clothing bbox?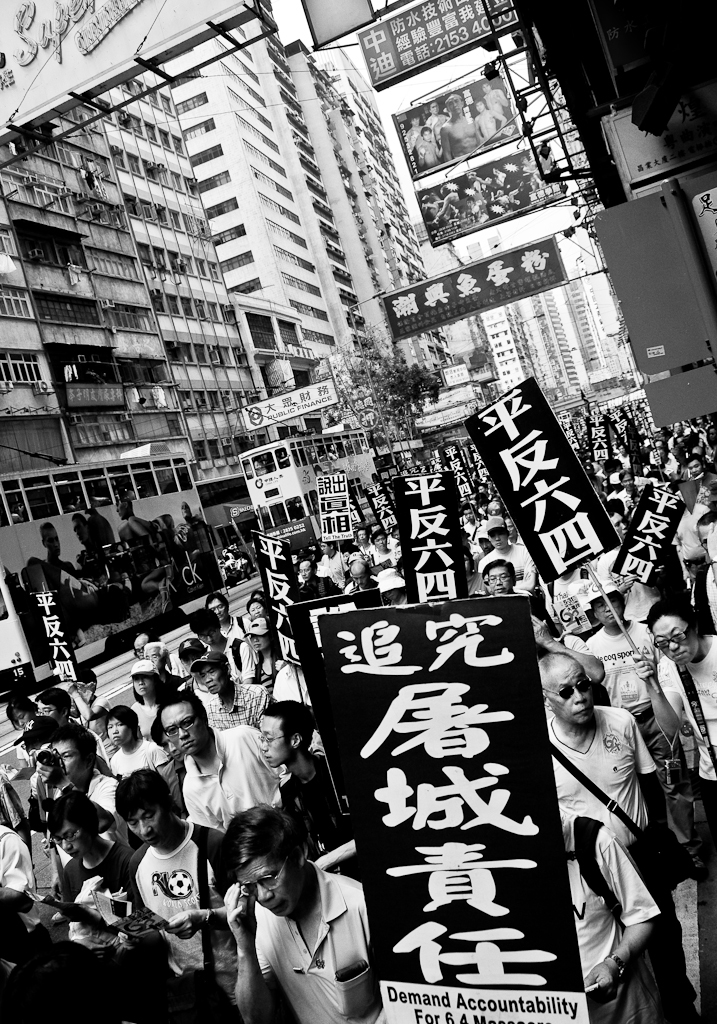
rect(701, 556, 710, 620)
